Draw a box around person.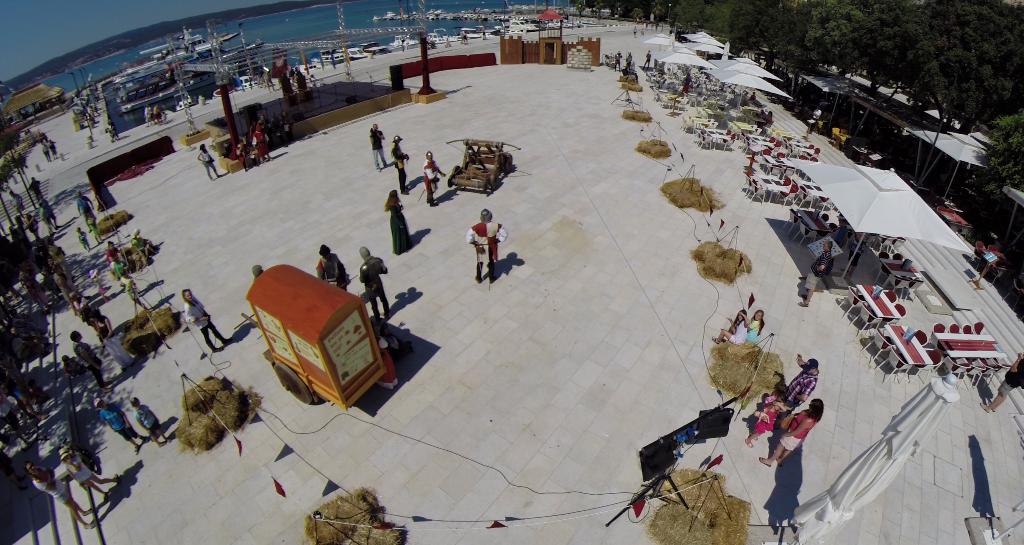
x1=756, y1=398, x2=823, y2=471.
